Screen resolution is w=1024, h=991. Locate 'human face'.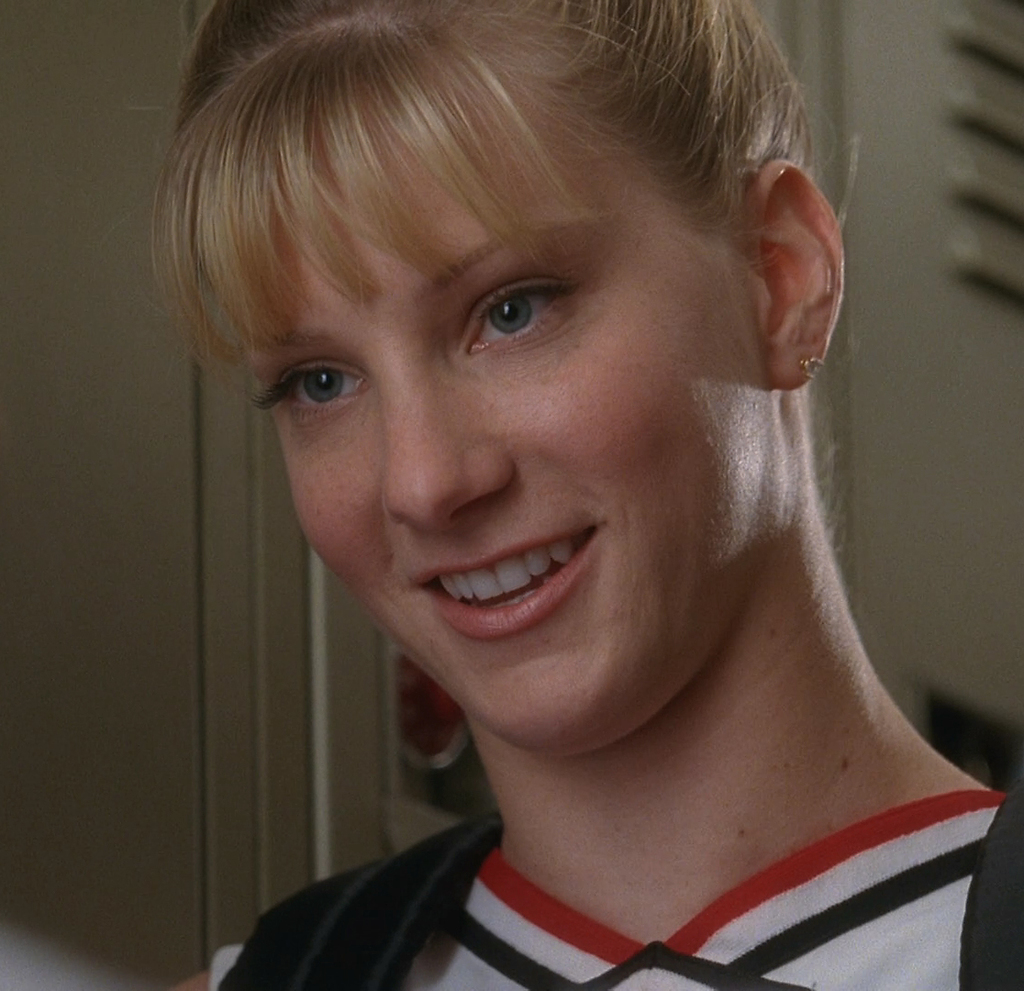
[199, 62, 797, 707].
